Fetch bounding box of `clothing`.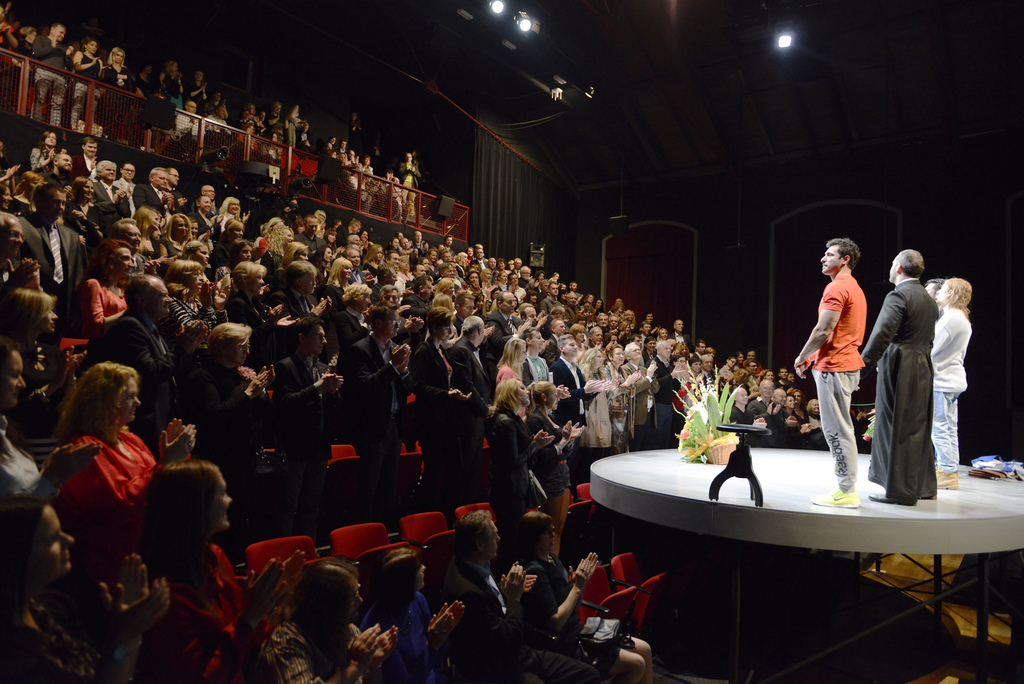
Bbox: bbox=(163, 79, 185, 122).
